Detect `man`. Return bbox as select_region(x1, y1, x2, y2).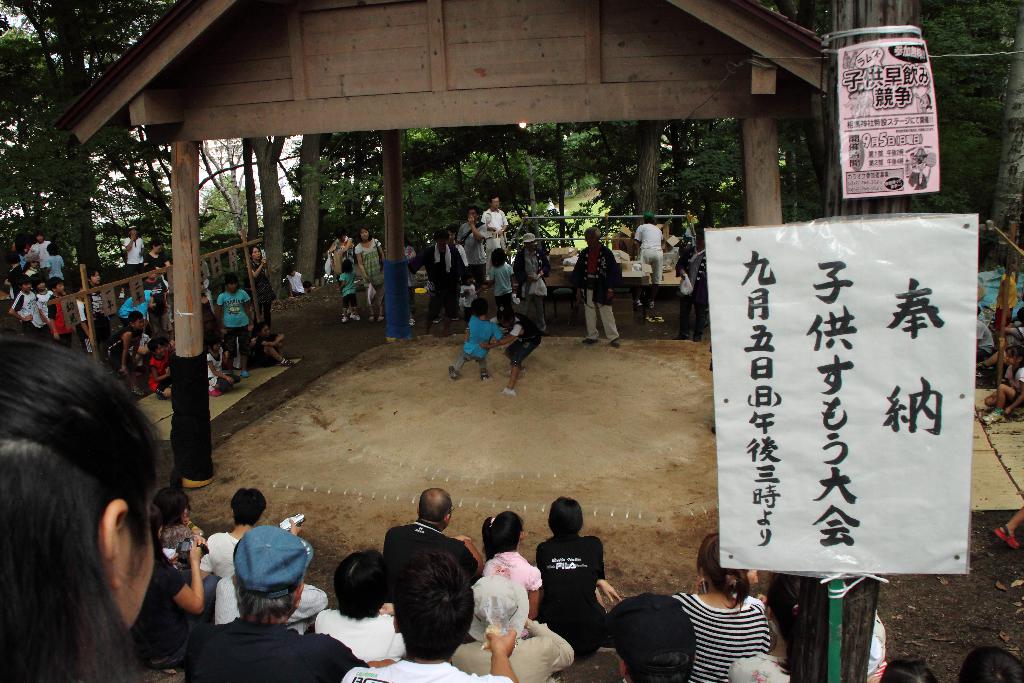
select_region(382, 489, 485, 586).
